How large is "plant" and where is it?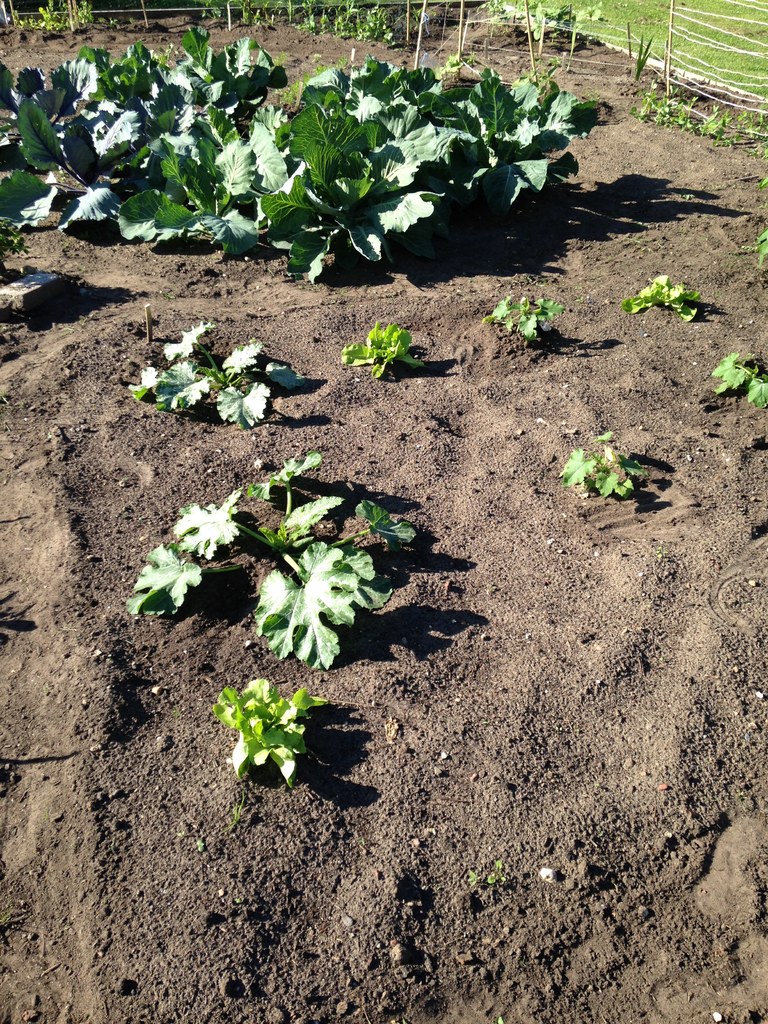
Bounding box: BBox(345, 324, 438, 378).
